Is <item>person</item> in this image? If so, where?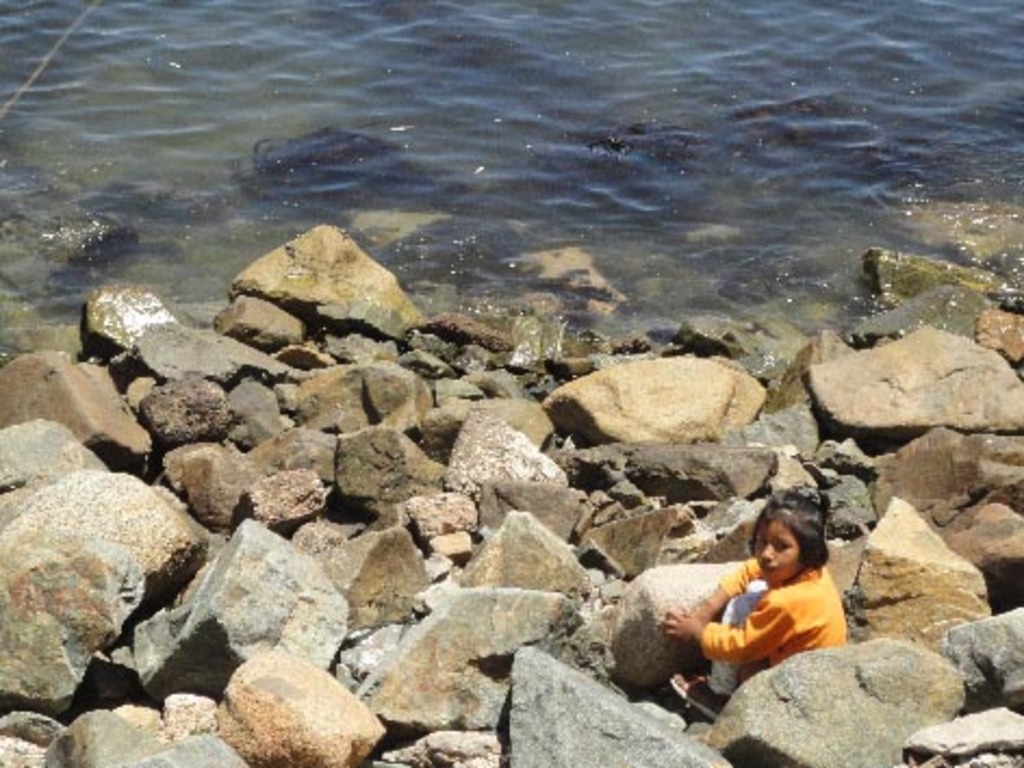
Yes, at (662, 512, 855, 694).
